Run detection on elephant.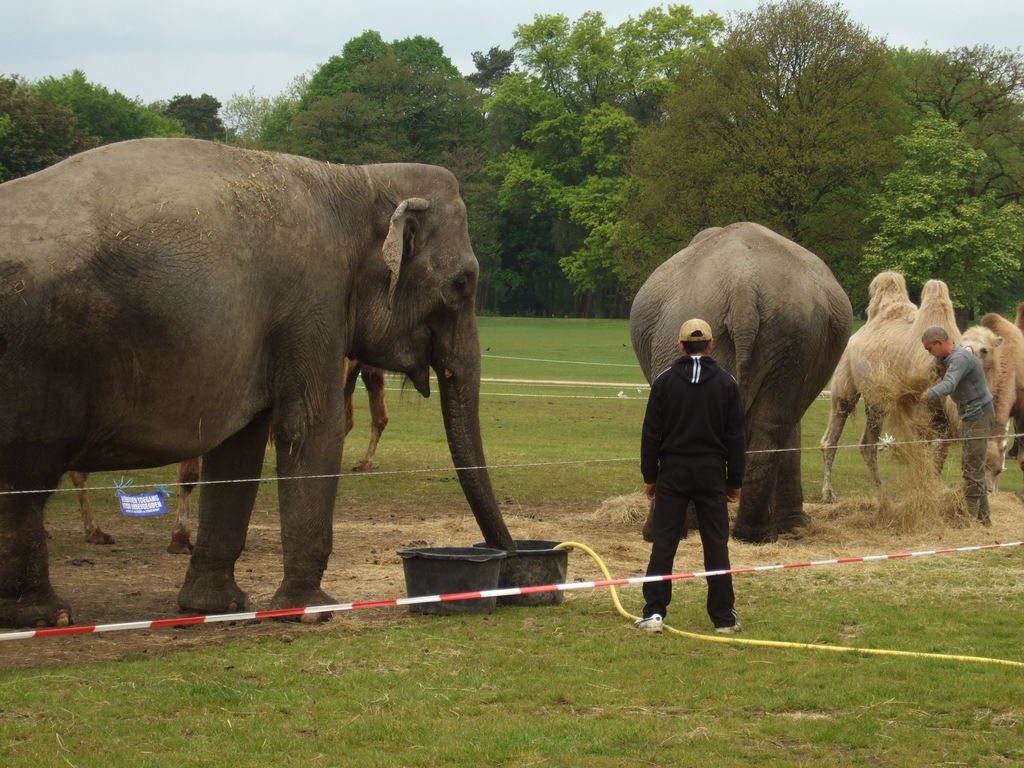
Result: crop(14, 134, 519, 636).
